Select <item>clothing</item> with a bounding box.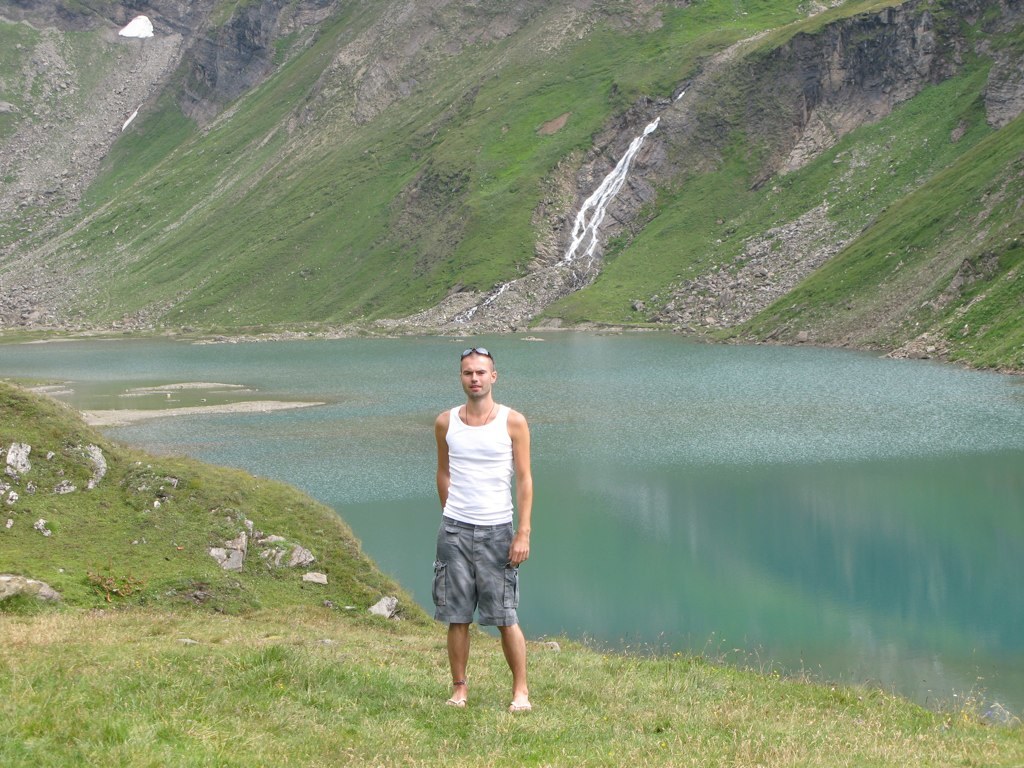
x1=422 y1=401 x2=522 y2=633.
